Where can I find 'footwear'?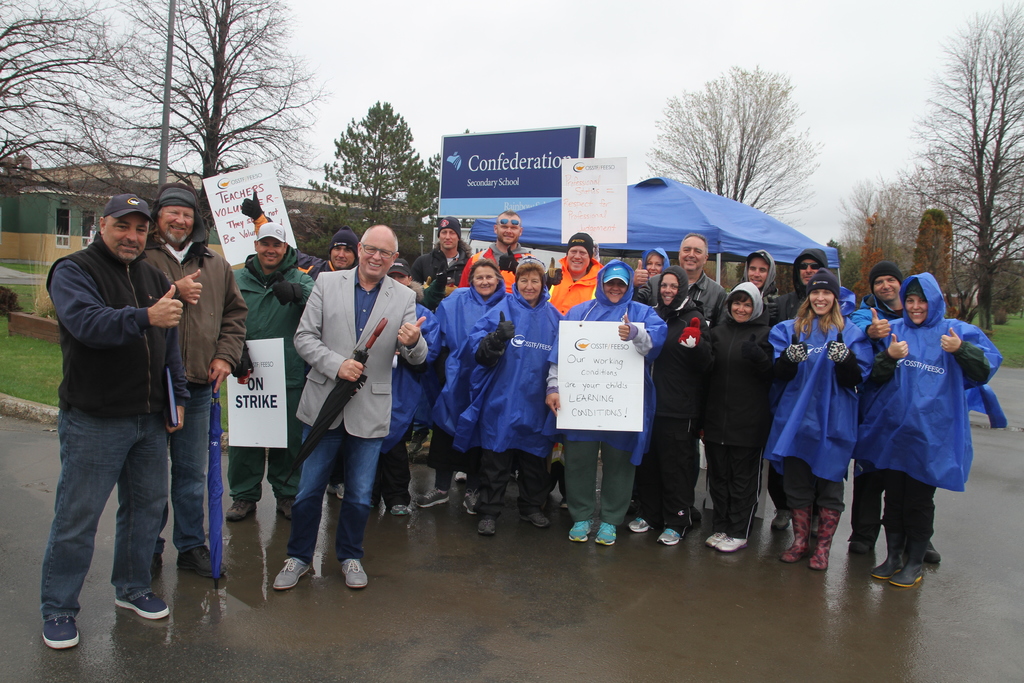
You can find it at 519:513:547:527.
